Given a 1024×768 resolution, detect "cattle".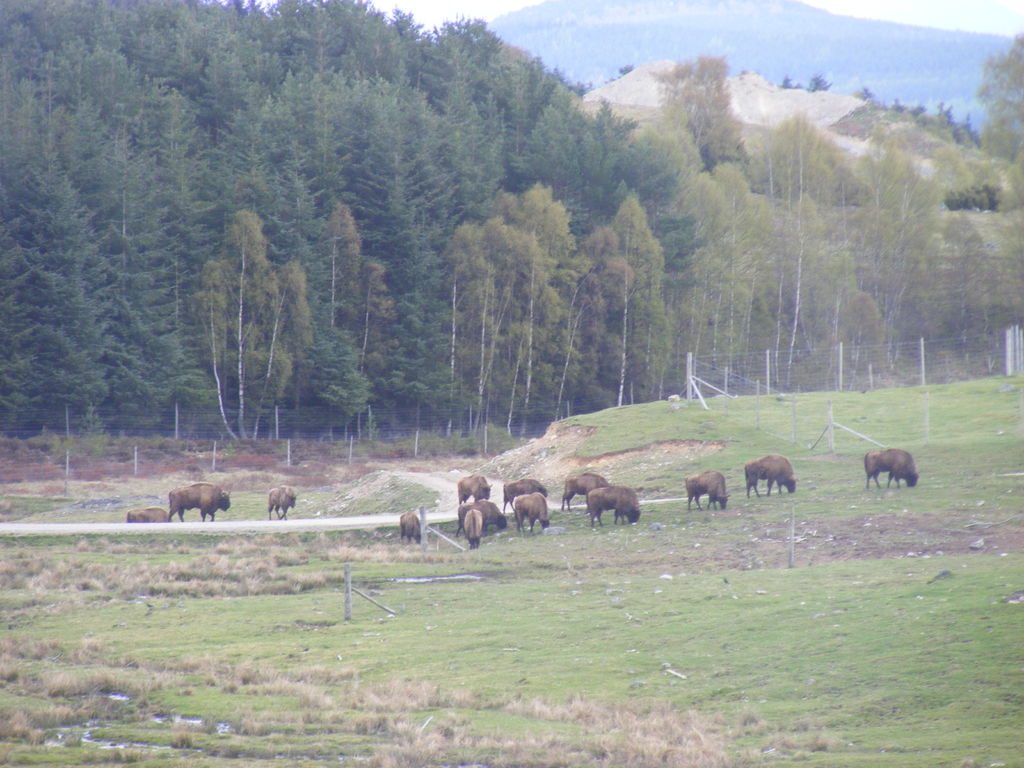
497,475,546,515.
